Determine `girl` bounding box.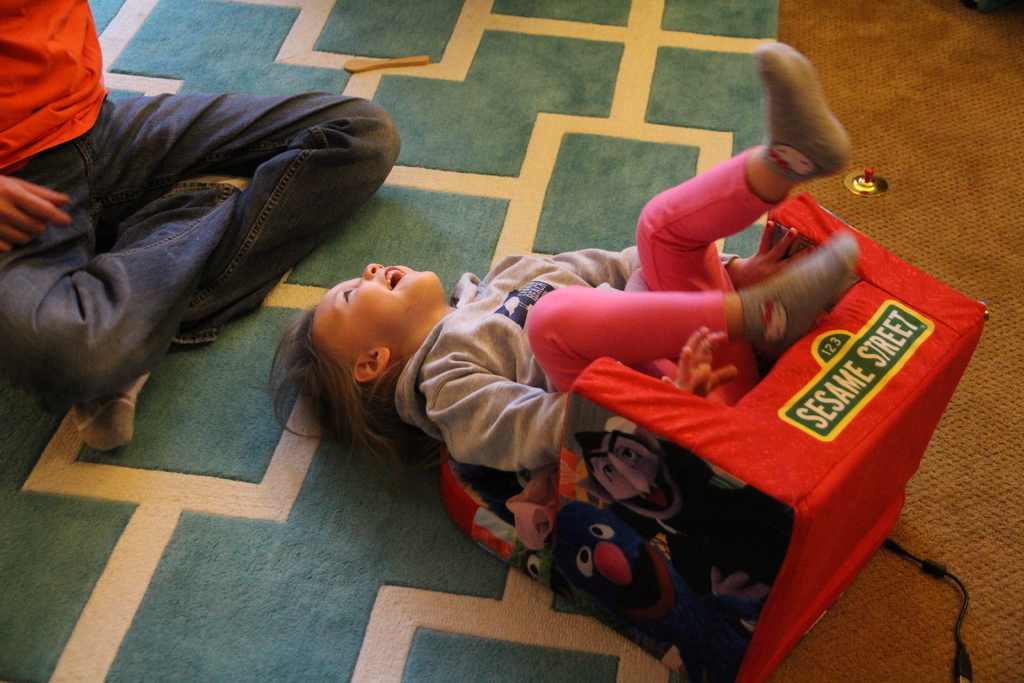
Determined: (x1=271, y1=42, x2=851, y2=464).
